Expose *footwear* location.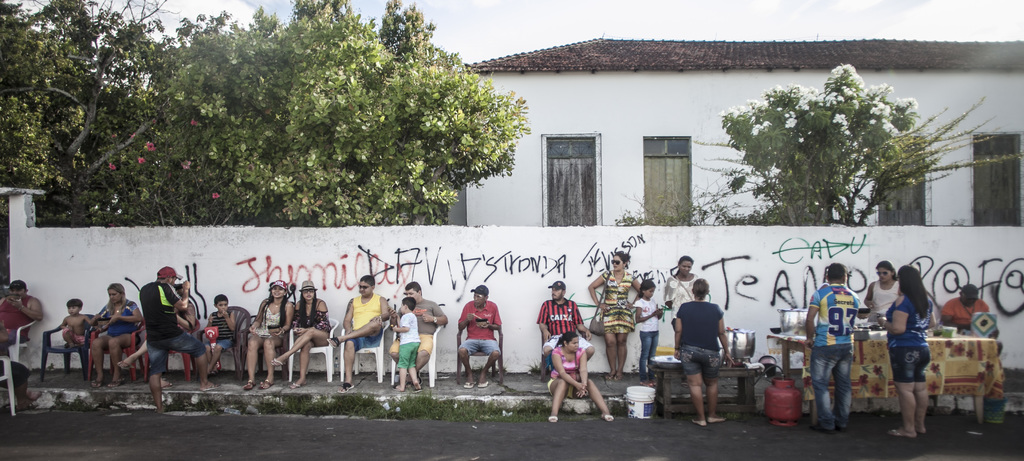
Exposed at rect(259, 380, 275, 389).
